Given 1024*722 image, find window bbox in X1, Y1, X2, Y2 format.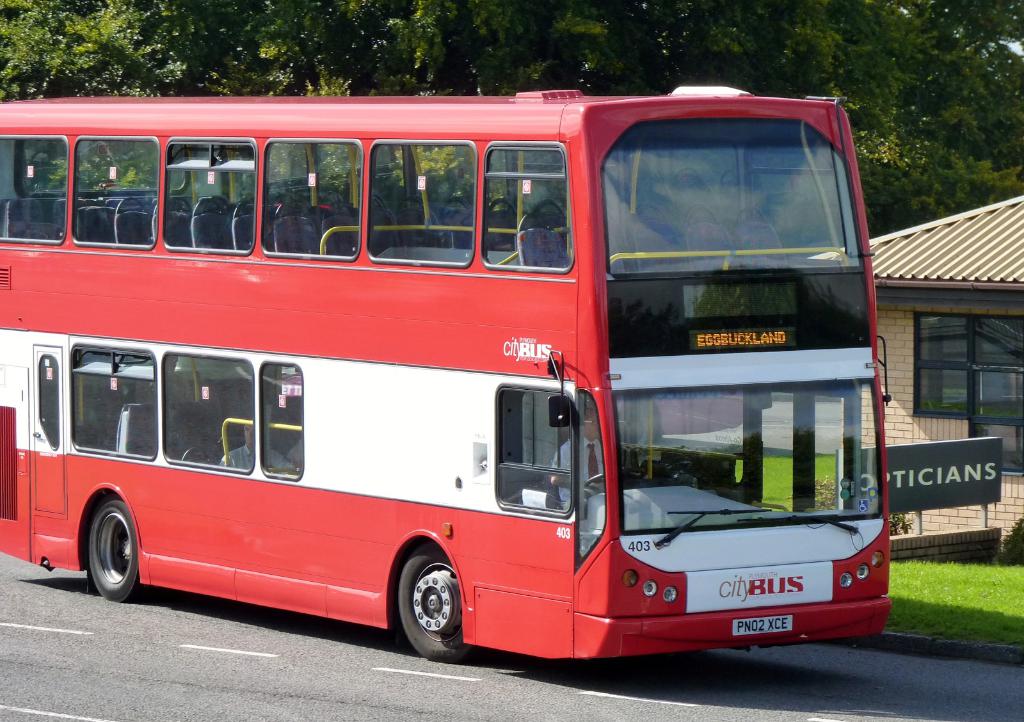
160, 139, 252, 249.
